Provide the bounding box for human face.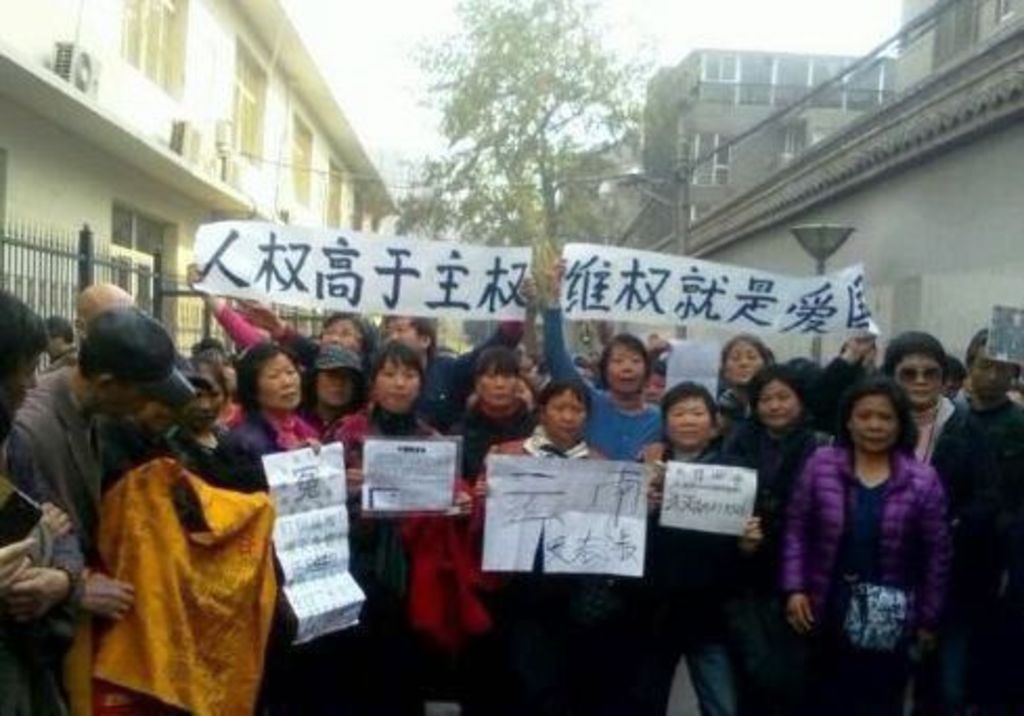
(538, 385, 591, 444).
